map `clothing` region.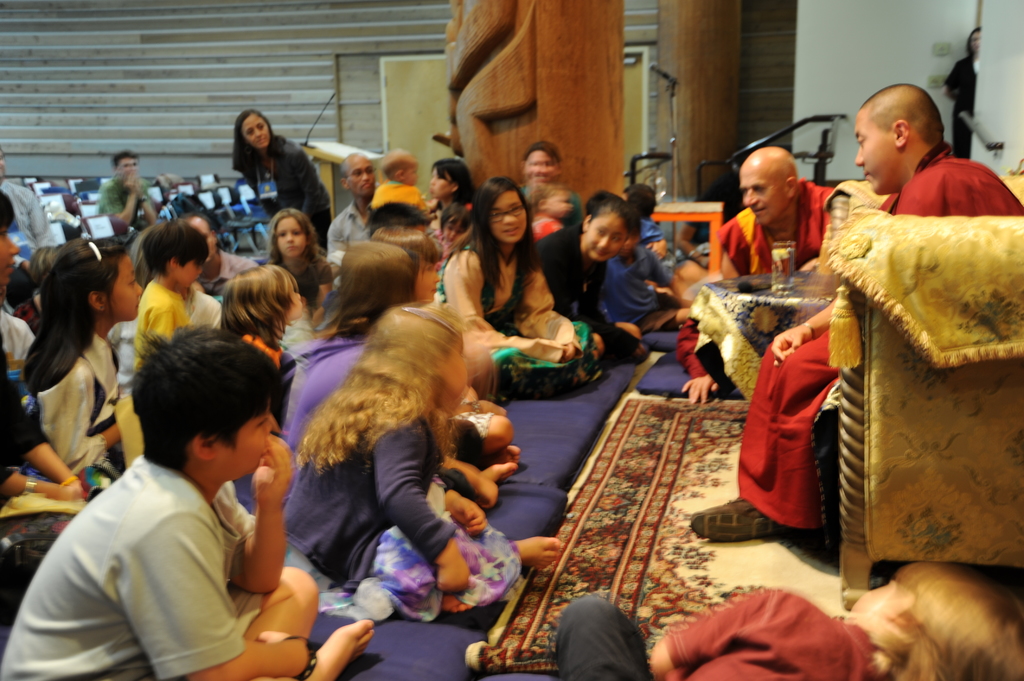
Mapped to <bbox>546, 583, 911, 680</bbox>.
